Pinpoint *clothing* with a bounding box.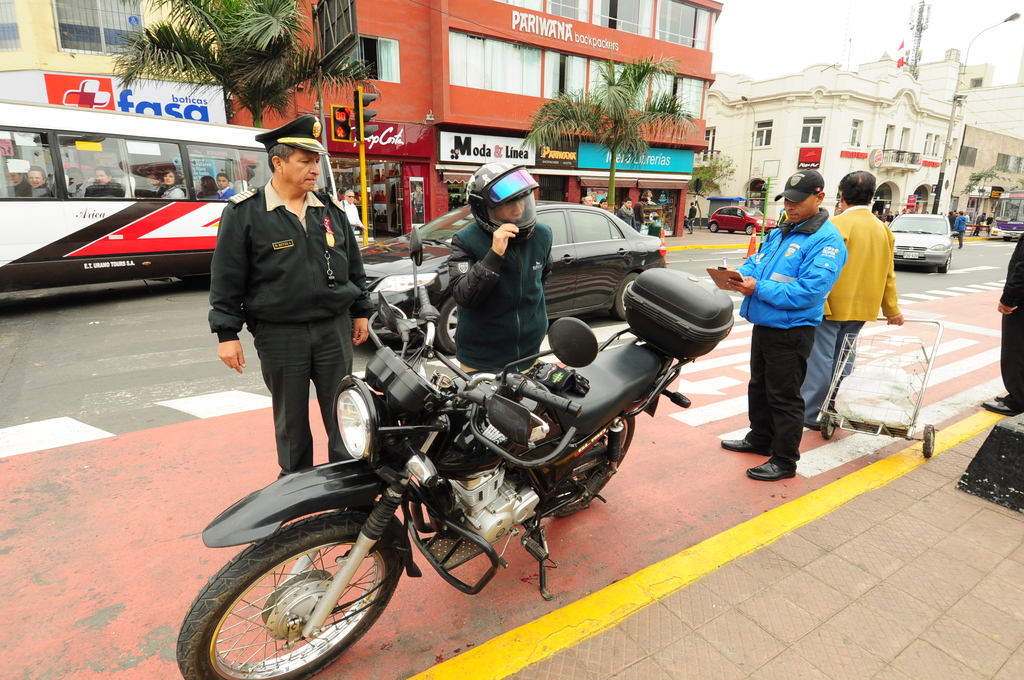
214 186 236 202.
